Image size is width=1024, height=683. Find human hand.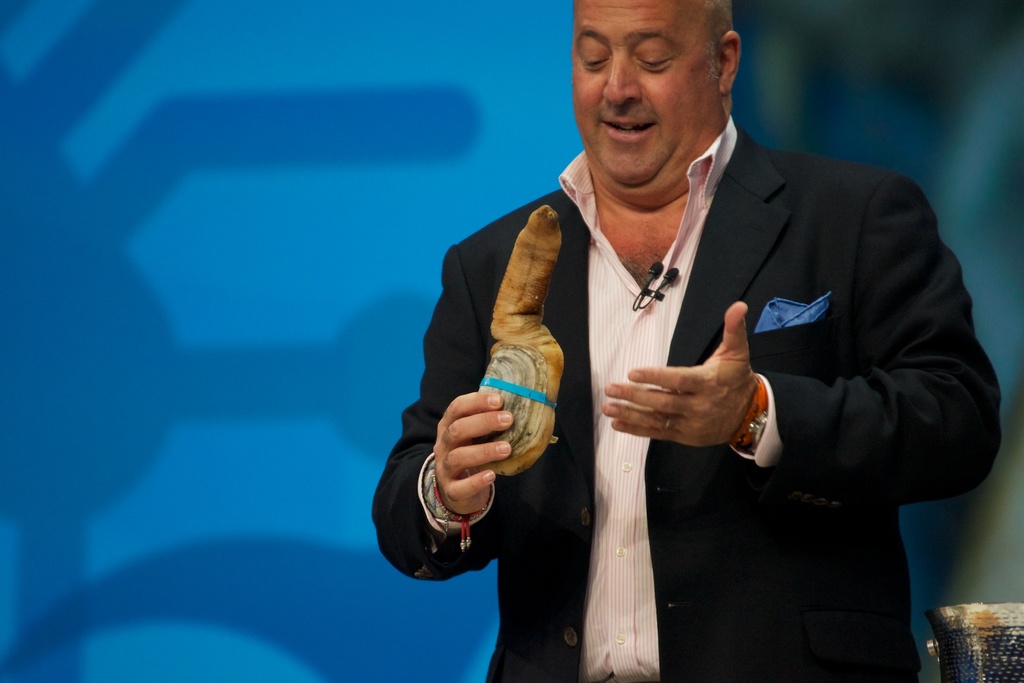
crop(430, 389, 518, 514).
